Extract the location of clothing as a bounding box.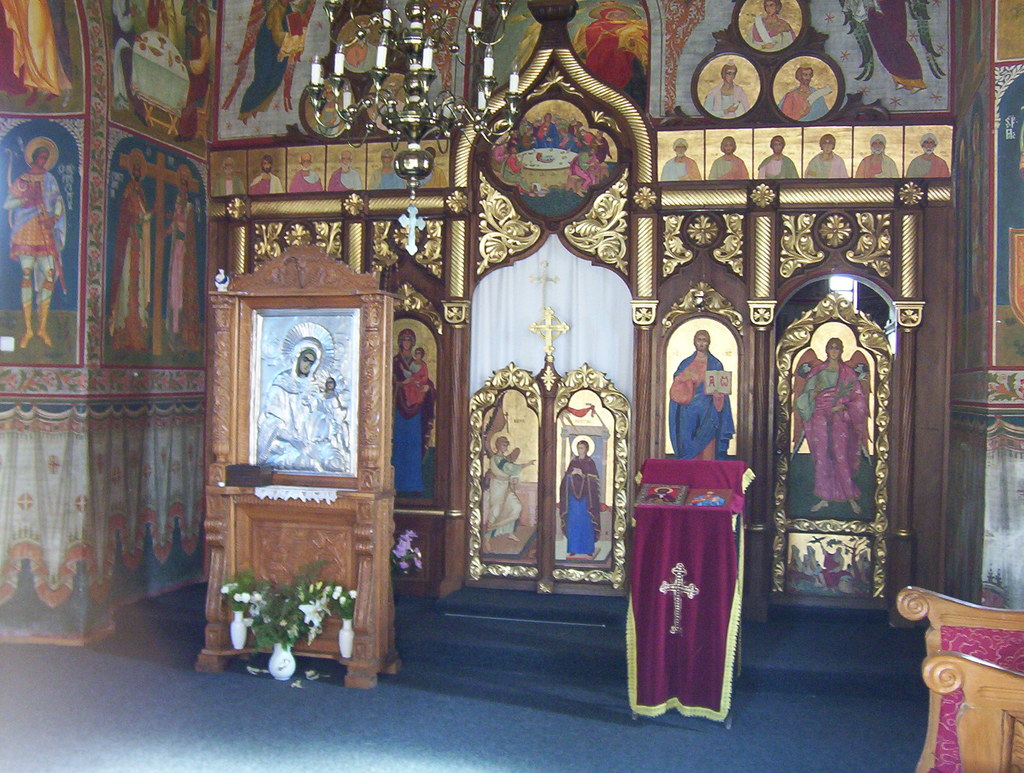
(326,167,362,191).
